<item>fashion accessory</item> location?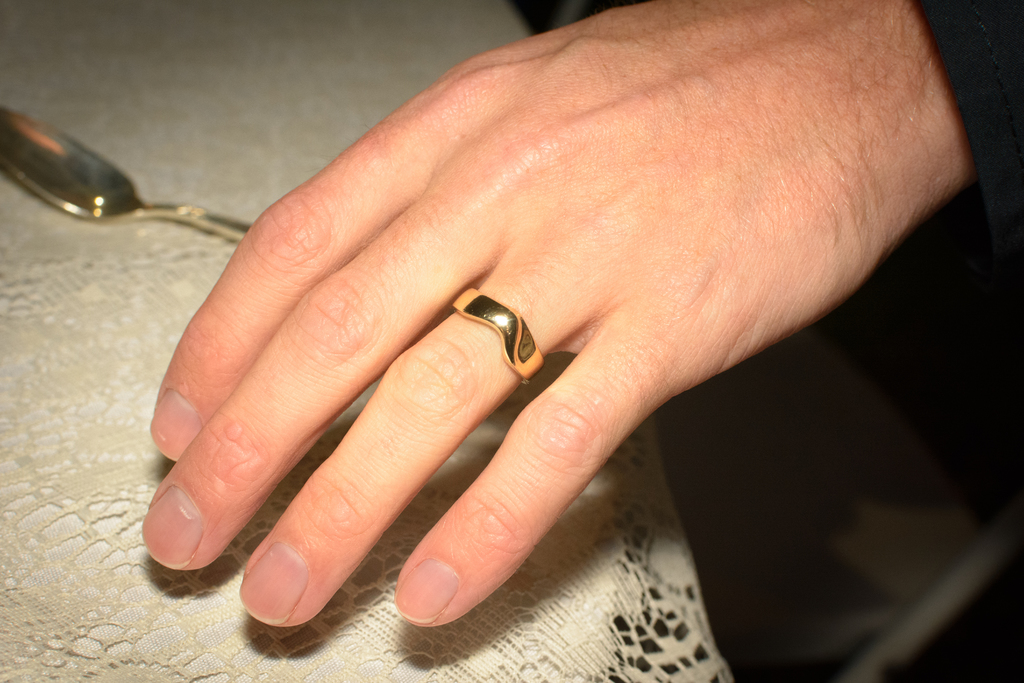
<region>448, 284, 548, 383</region>
